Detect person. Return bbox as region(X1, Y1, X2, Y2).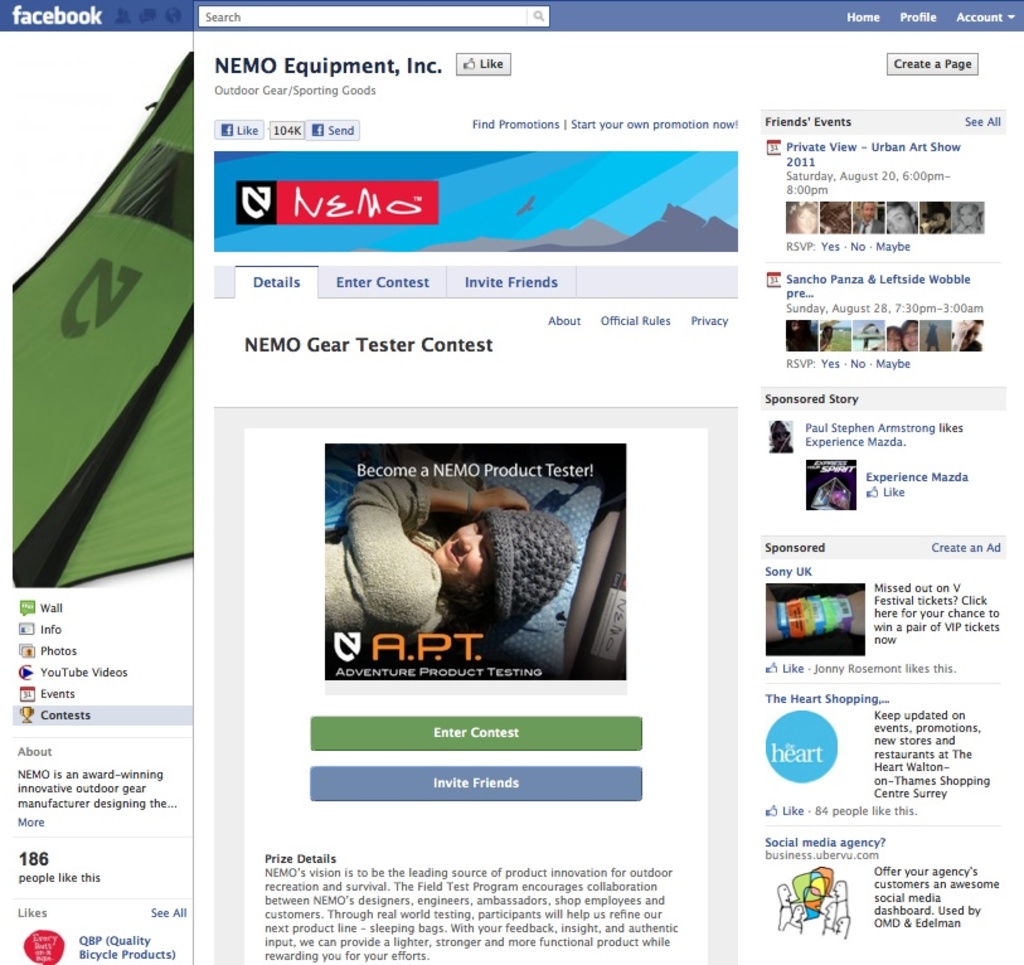
region(312, 477, 572, 641).
